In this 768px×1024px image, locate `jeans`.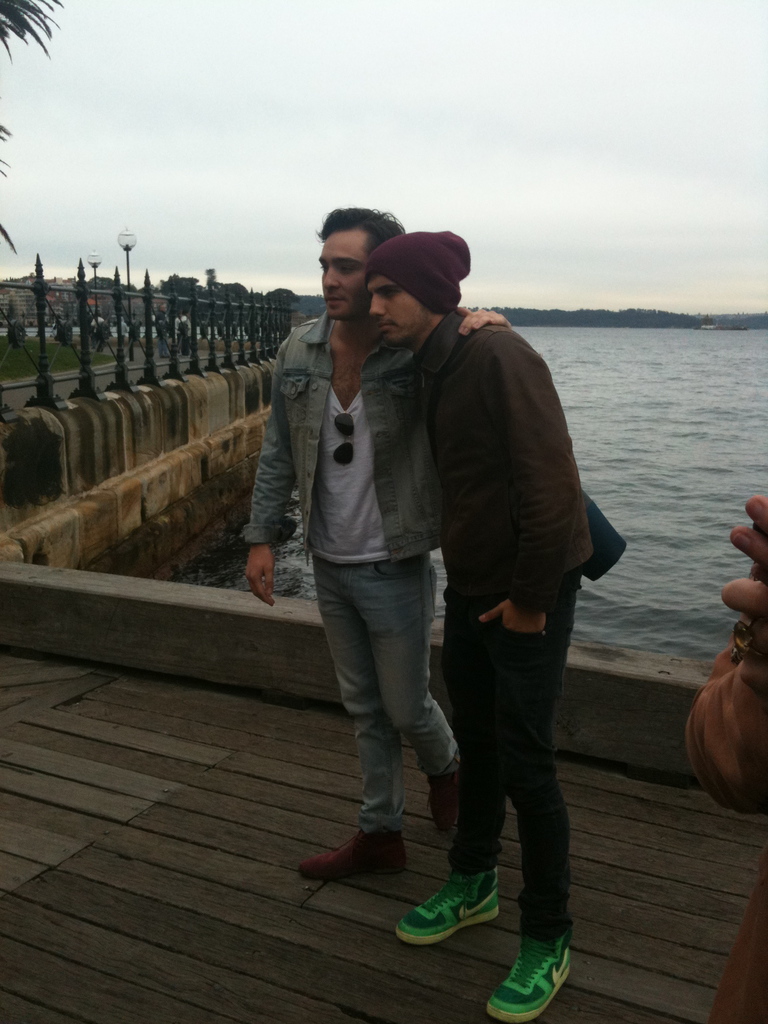
Bounding box: BBox(315, 527, 473, 868).
